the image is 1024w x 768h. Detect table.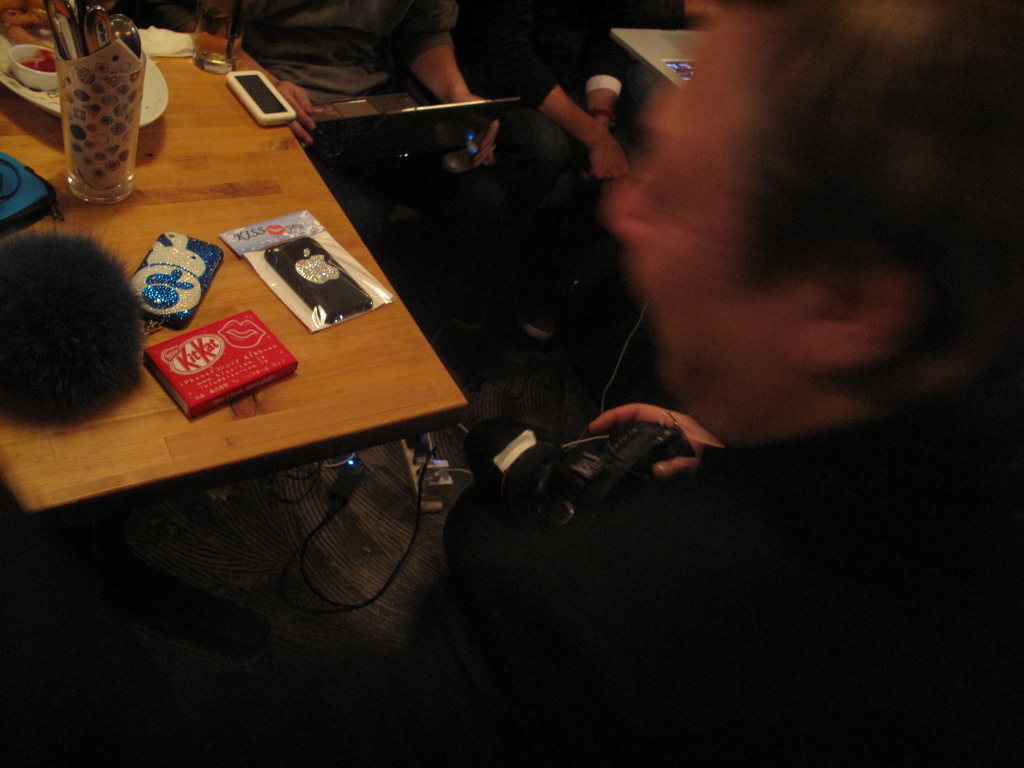
Detection: 612 32 711 83.
